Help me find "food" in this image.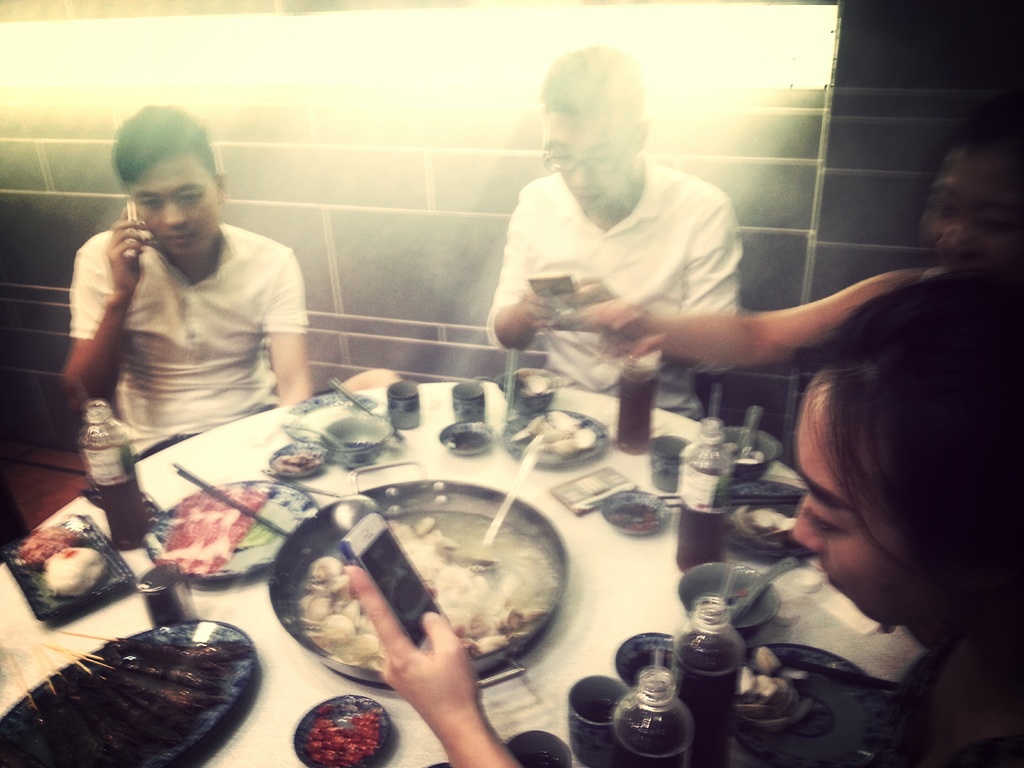
Found it: crop(333, 440, 380, 451).
